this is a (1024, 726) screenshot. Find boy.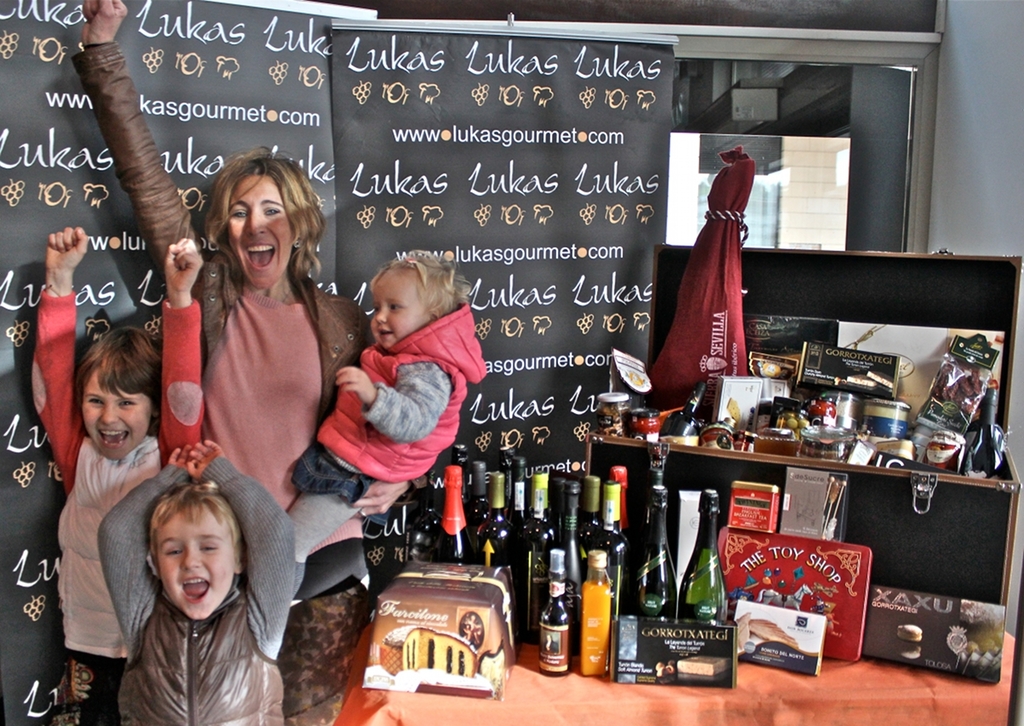
Bounding box: <bbox>99, 436, 297, 725</bbox>.
